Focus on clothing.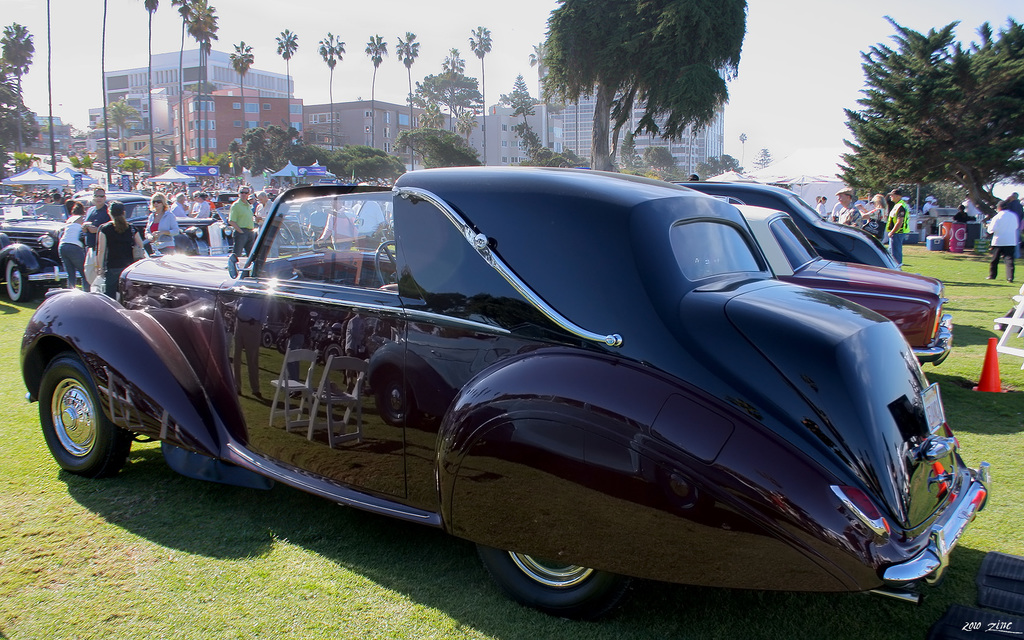
Focused at bbox(225, 196, 257, 260).
